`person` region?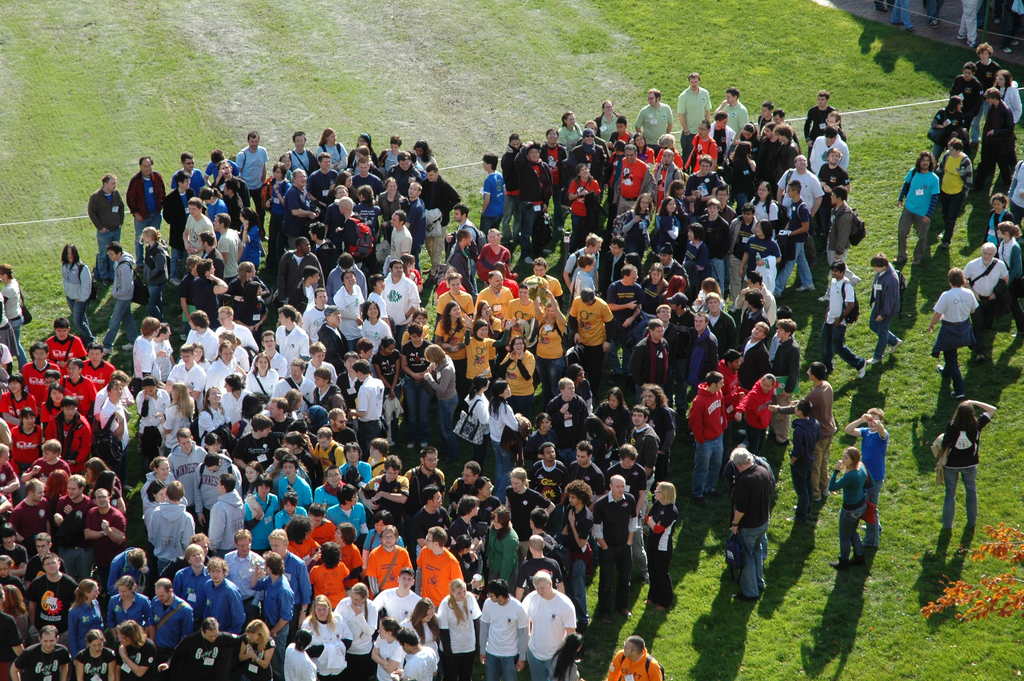
<region>199, 443, 232, 507</region>
